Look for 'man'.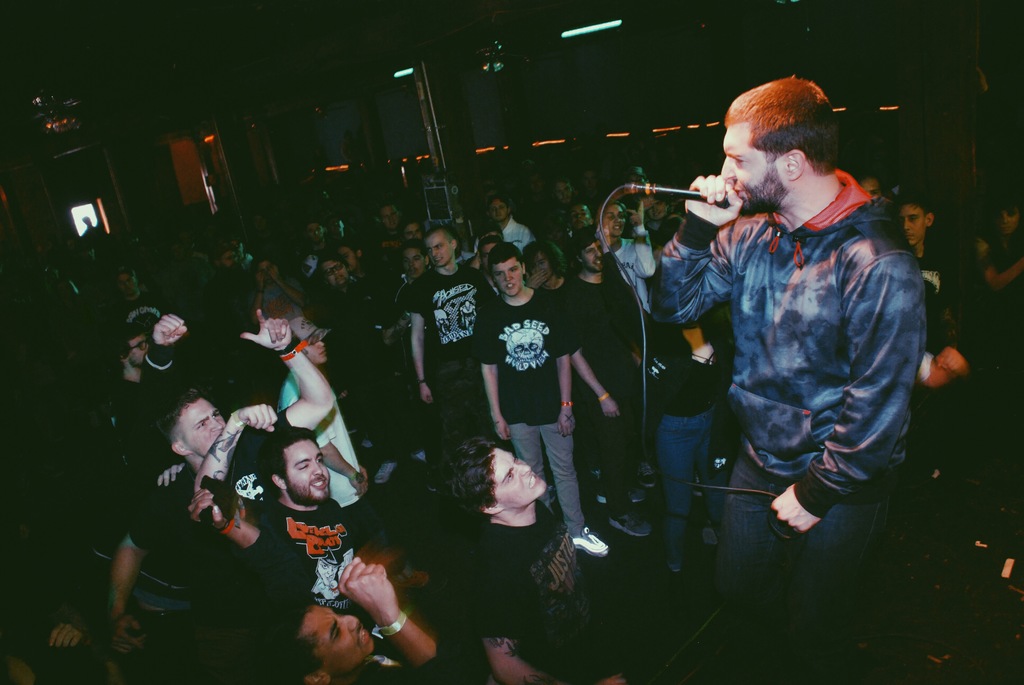
Found: 304/214/333/281.
